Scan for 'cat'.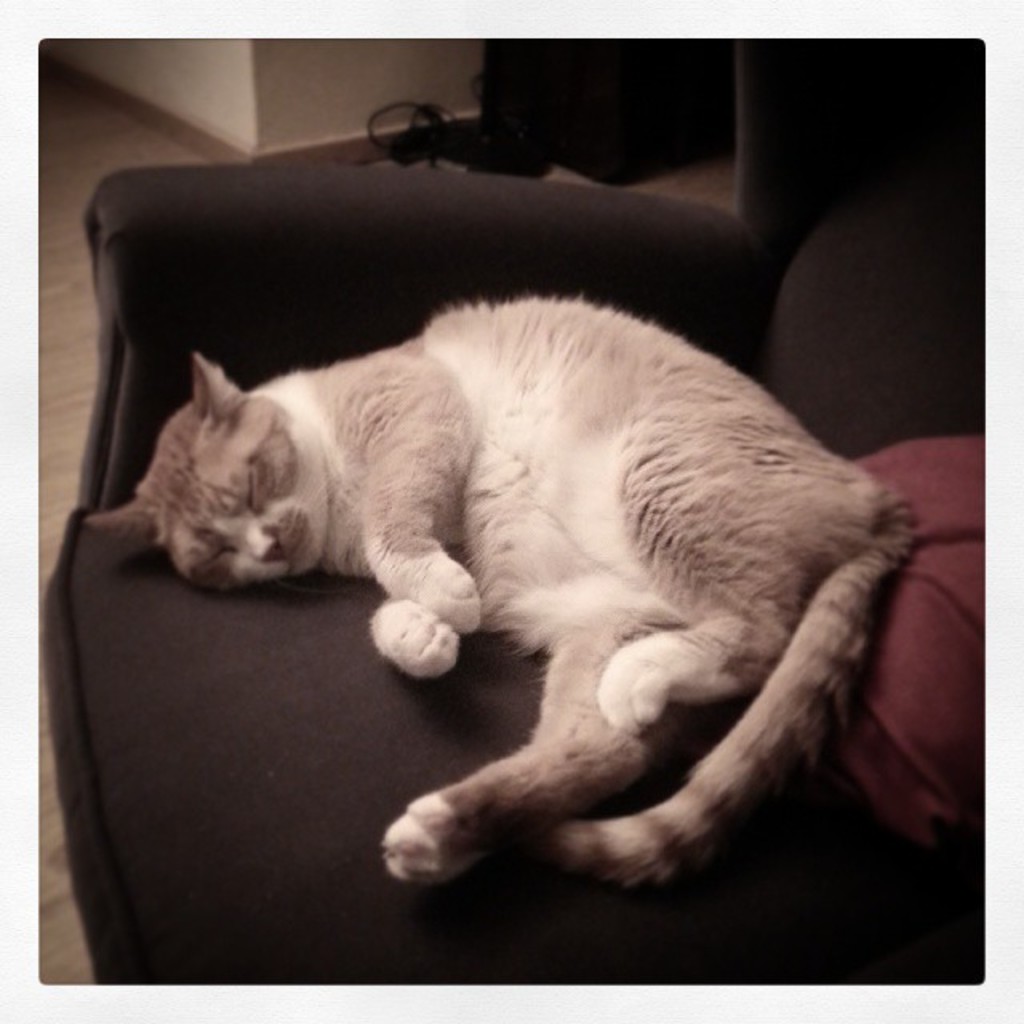
Scan result: {"x1": 86, "y1": 285, "x2": 923, "y2": 890}.
